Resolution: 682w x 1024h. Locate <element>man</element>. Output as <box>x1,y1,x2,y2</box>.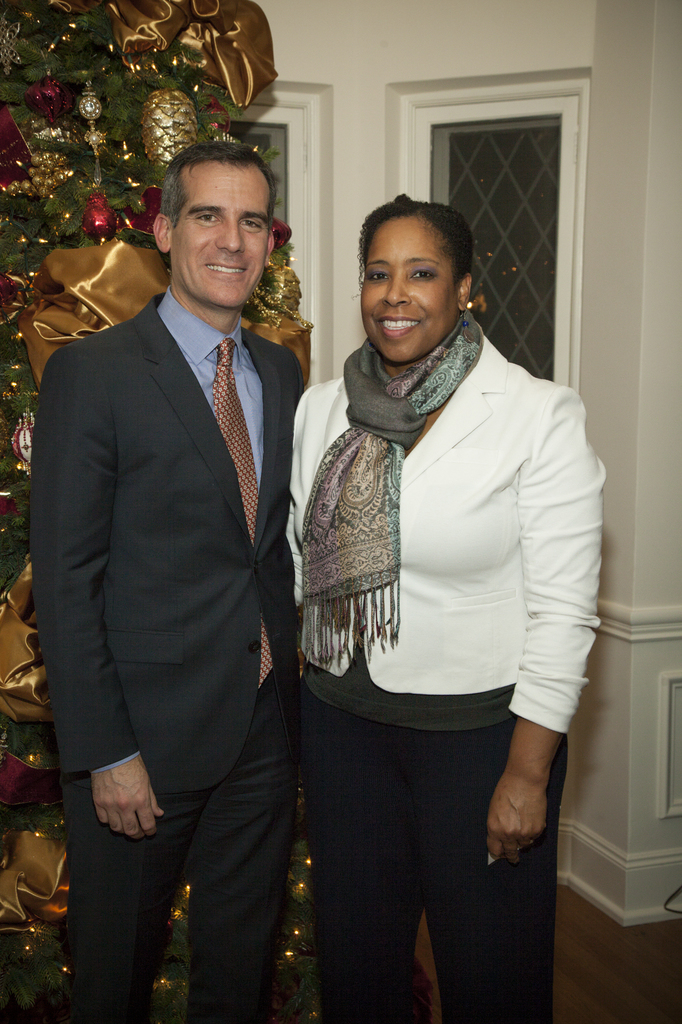
<box>25,109,331,1005</box>.
